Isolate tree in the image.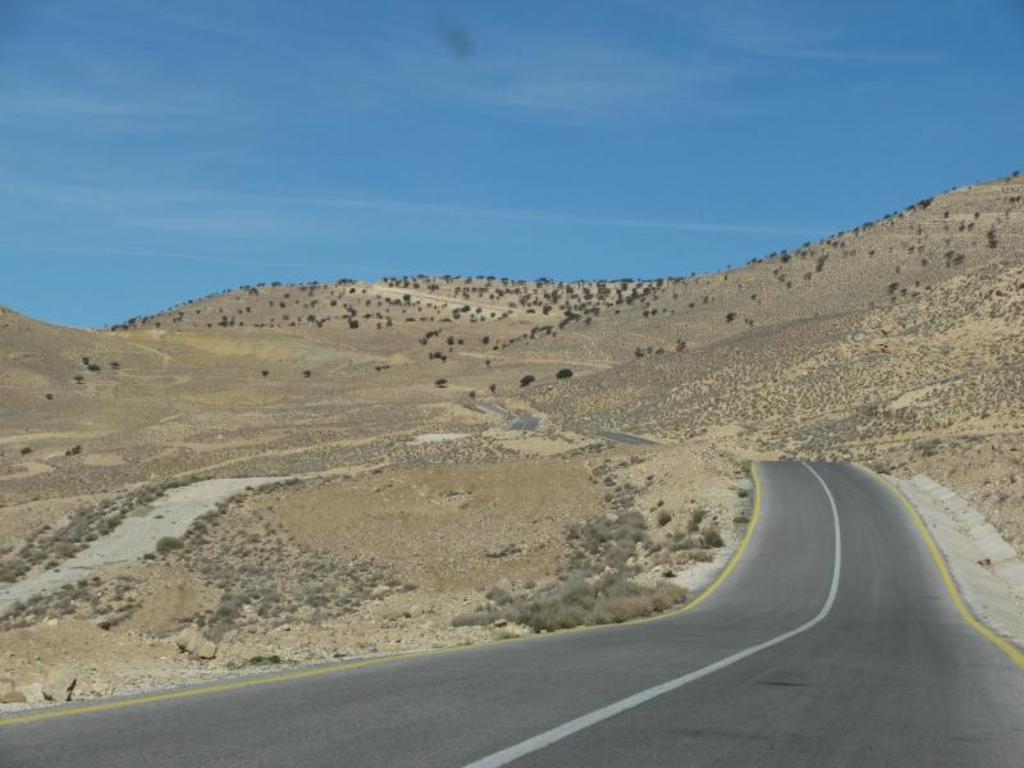
Isolated region: Rect(815, 253, 824, 270).
